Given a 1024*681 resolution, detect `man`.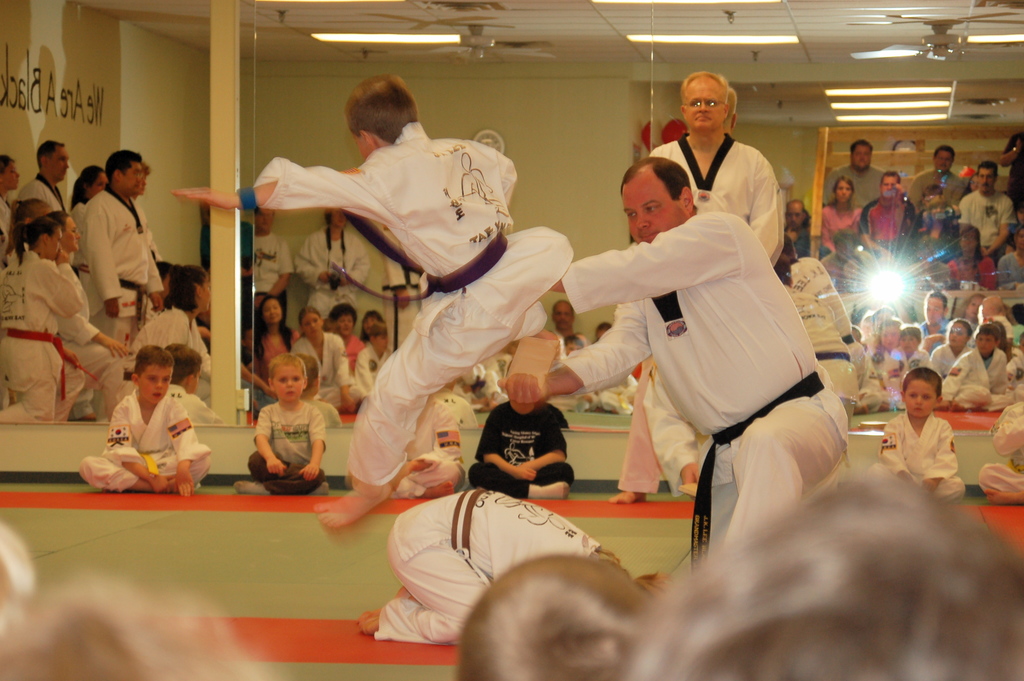
{"x1": 959, "y1": 163, "x2": 1016, "y2": 263}.
